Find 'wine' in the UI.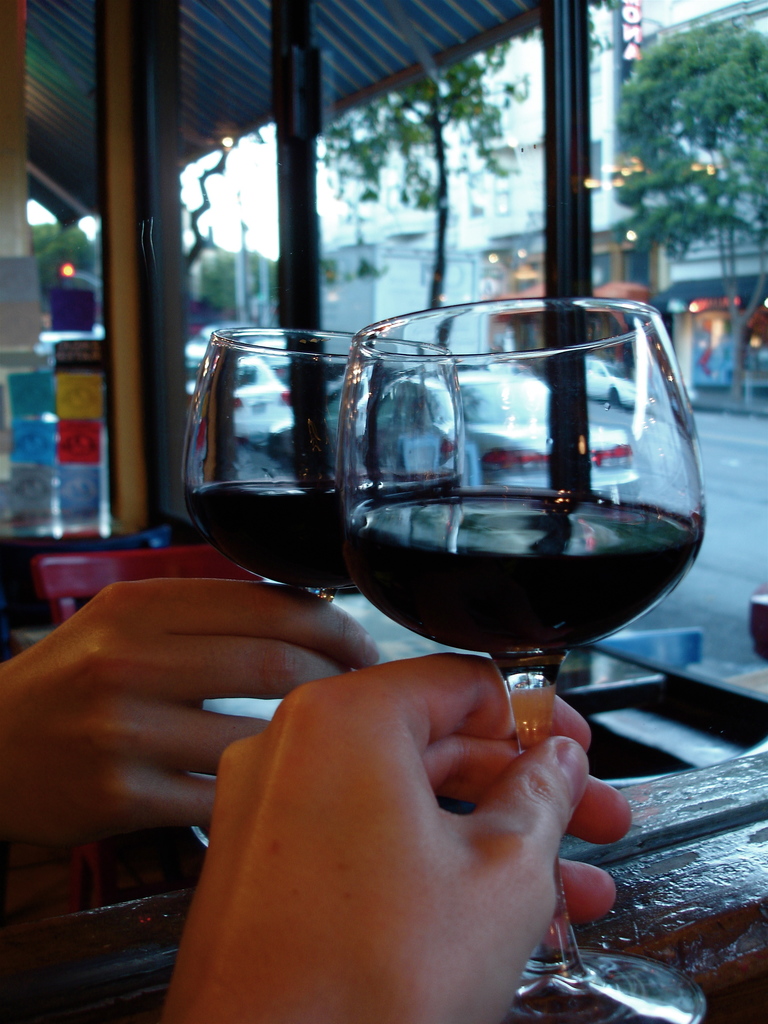
UI element at (left=345, top=485, right=707, bottom=662).
